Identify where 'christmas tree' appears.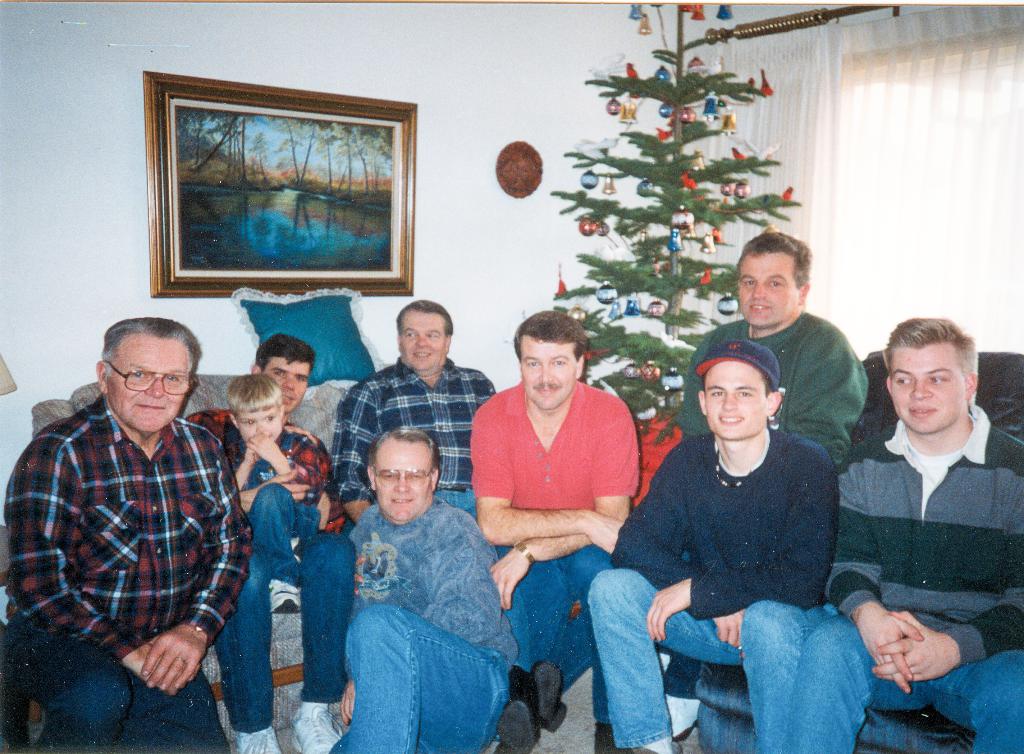
Appears at <bbox>546, 0, 803, 441</bbox>.
